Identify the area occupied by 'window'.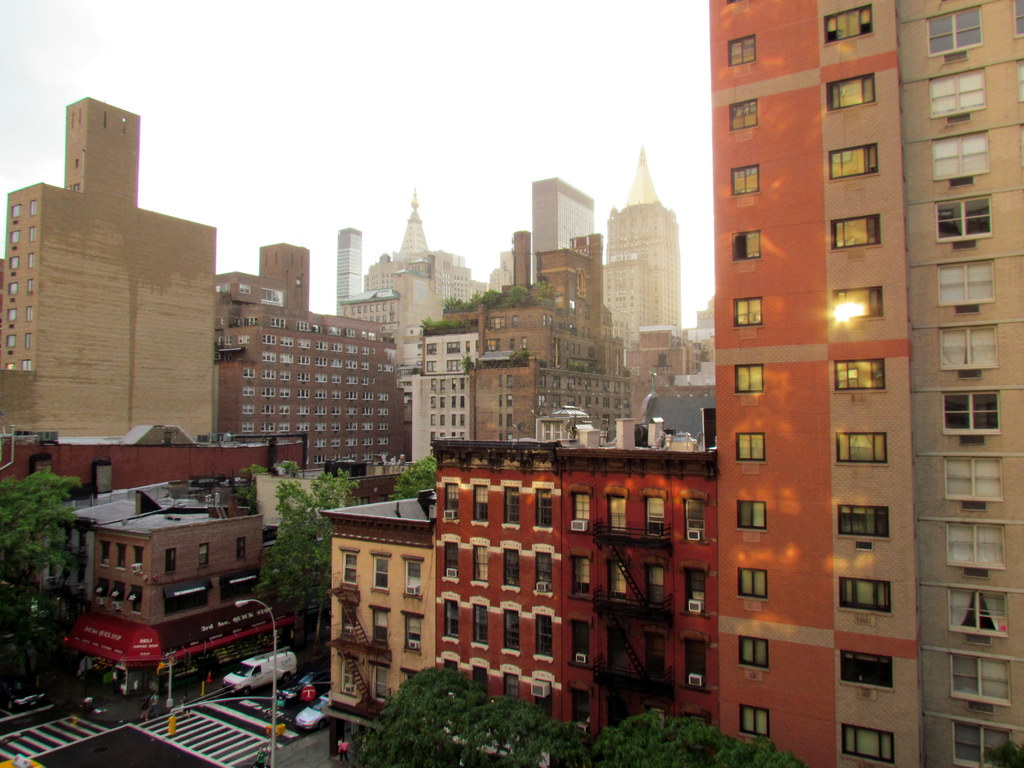
Area: [640, 495, 668, 537].
